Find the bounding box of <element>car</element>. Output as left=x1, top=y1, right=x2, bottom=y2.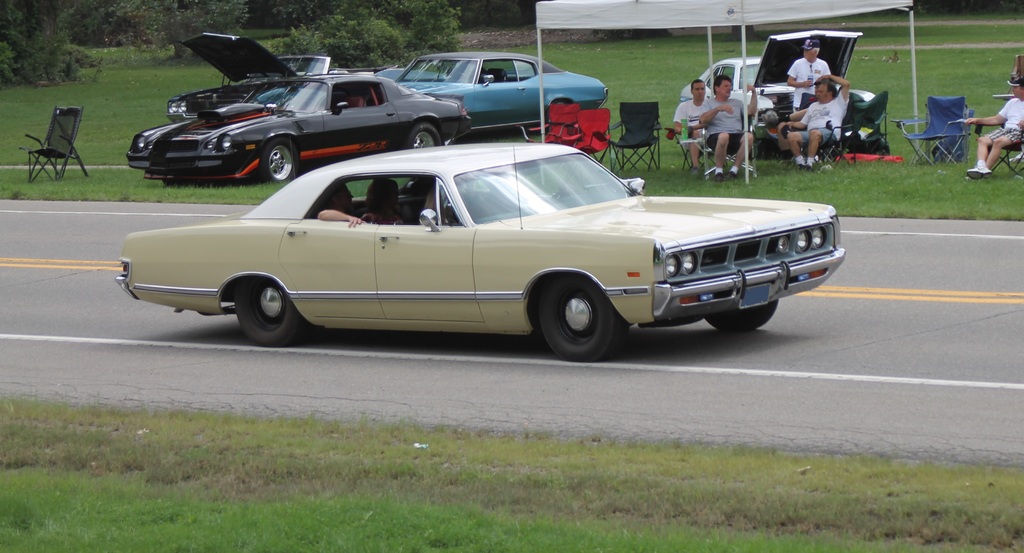
left=120, top=76, right=472, bottom=181.
